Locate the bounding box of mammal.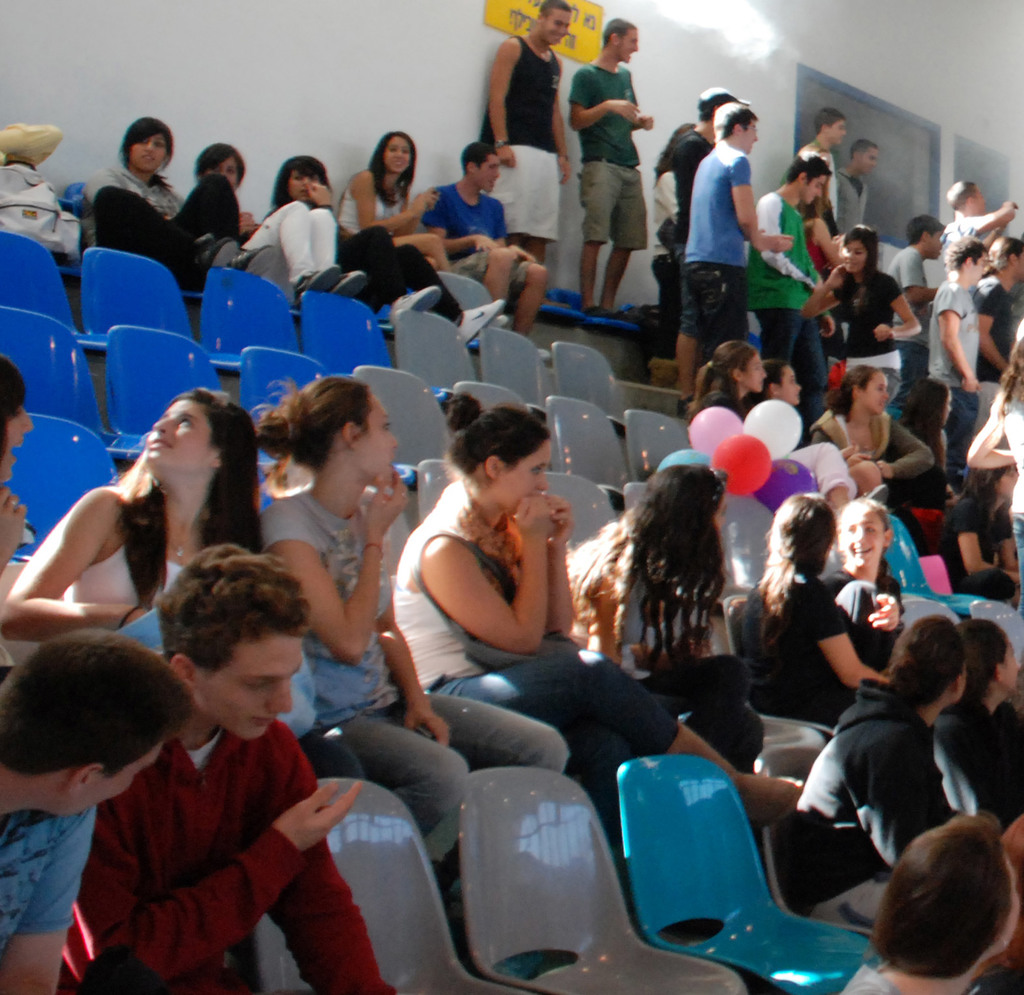
Bounding box: crop(1, 383, 264, 650).
